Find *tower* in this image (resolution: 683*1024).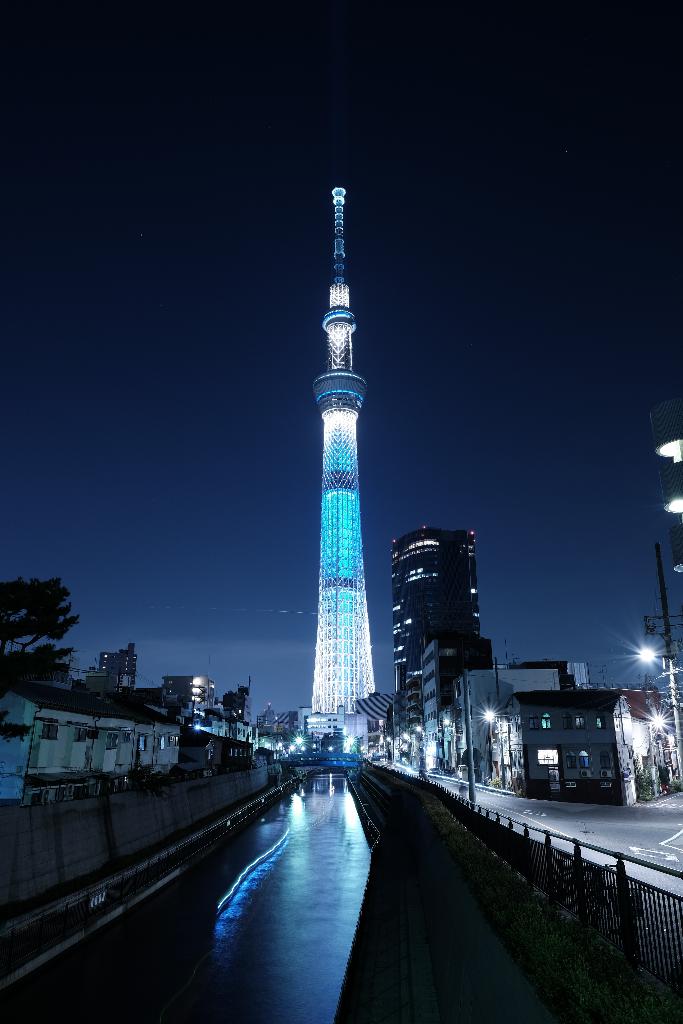
l=395, t=522, r=493, b=745.
